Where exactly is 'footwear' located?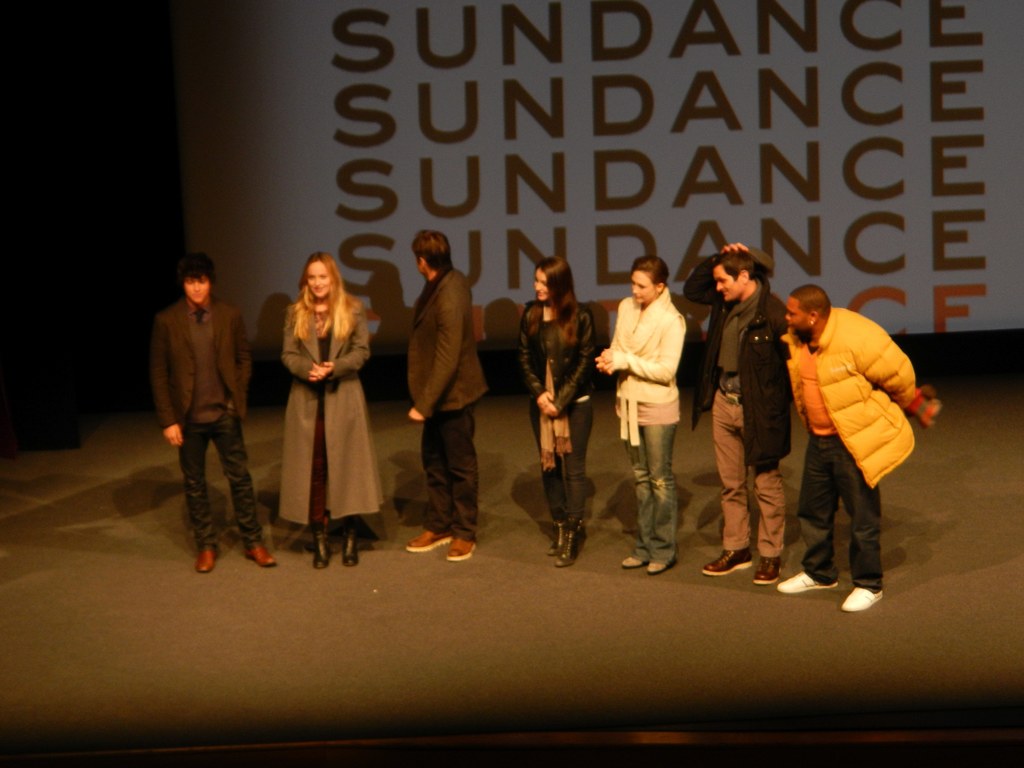
Its bounding box is Rect(241, 548, 278, 569).
